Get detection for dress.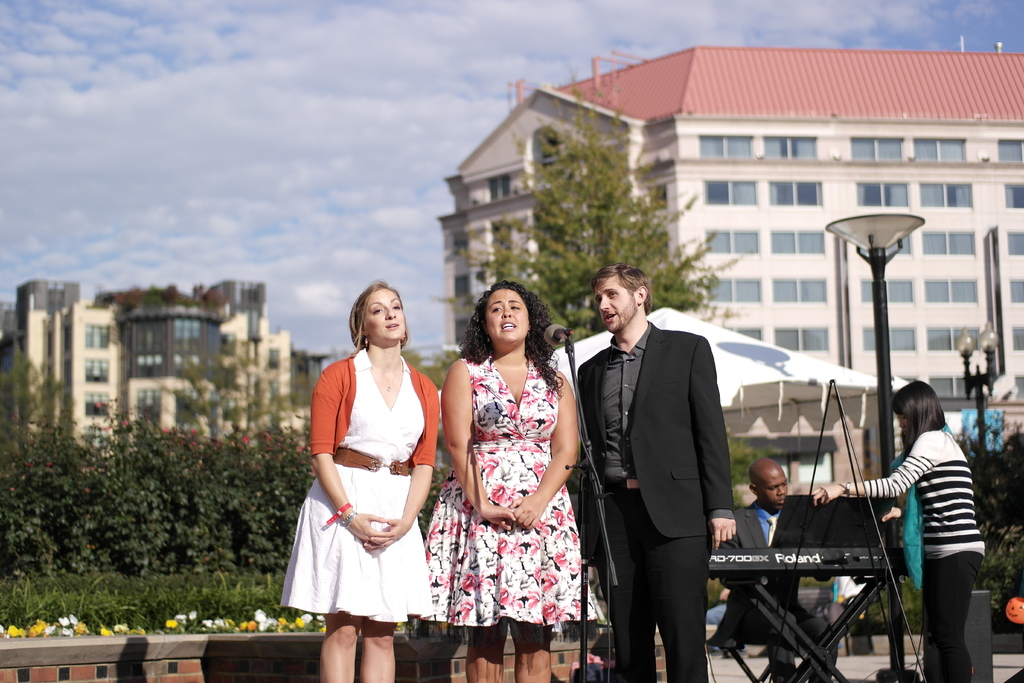
Detection: 424 357 593 627.
